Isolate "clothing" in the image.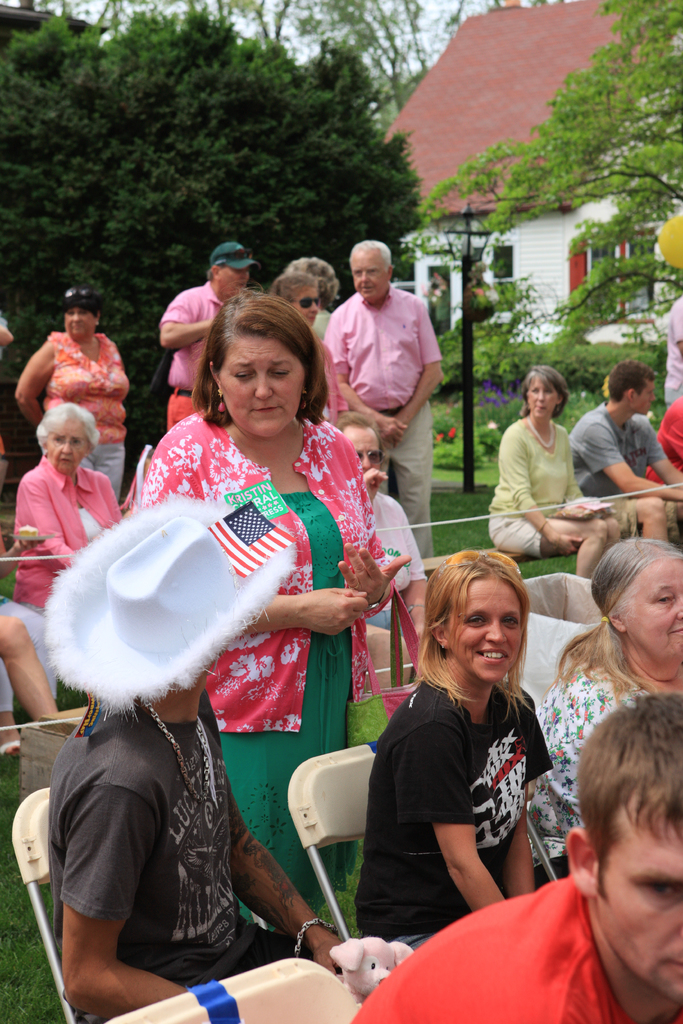
Isolated region: bbox(538, 668, 645, 872).
